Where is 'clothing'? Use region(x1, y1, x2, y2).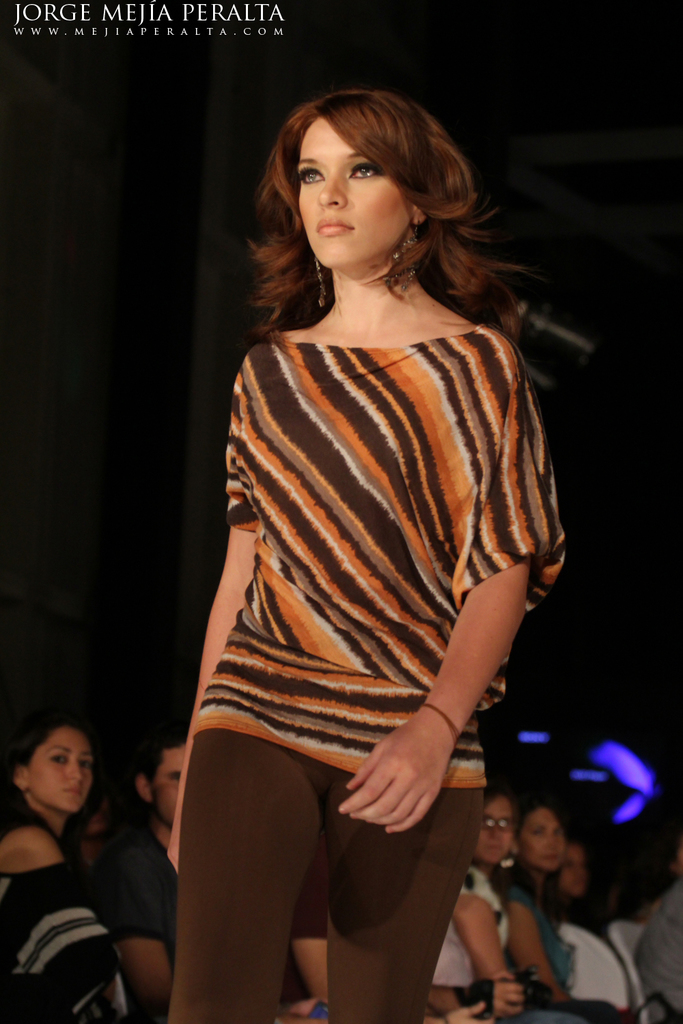
region(437, 861, 568, 1020).
